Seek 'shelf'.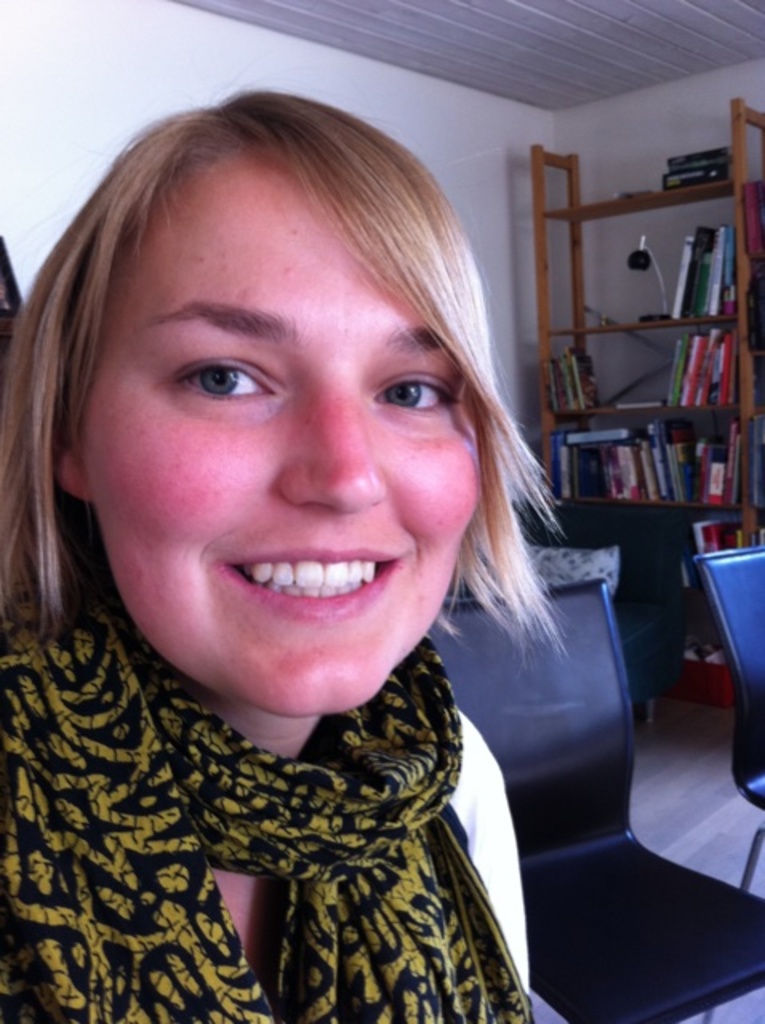
{"left": 514, "top": 109, "right": 760, "bottom": 552}.
